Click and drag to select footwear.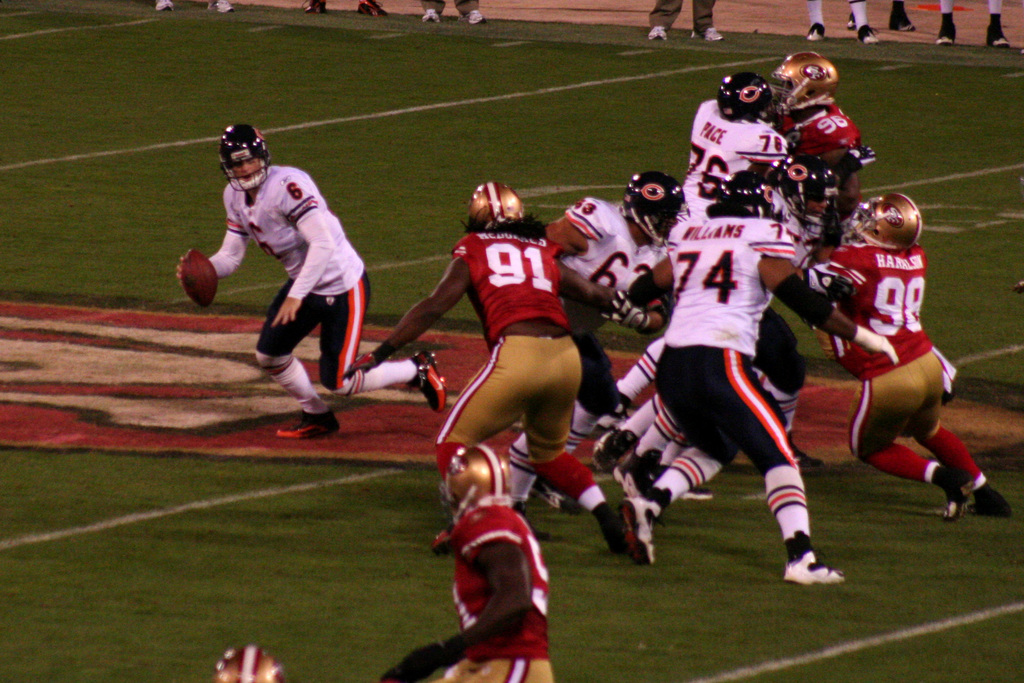
Selection: x1=420, y1=12, x2=439, y2=21.
